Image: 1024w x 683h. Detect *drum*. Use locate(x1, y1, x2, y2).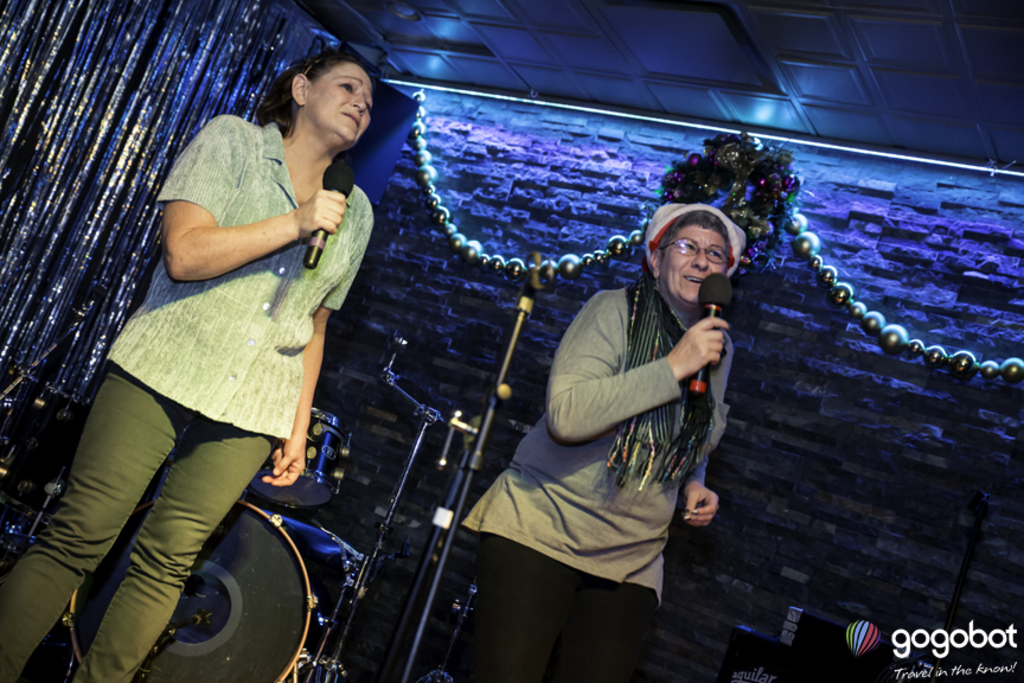
locate(59, 503, 319, 682).
